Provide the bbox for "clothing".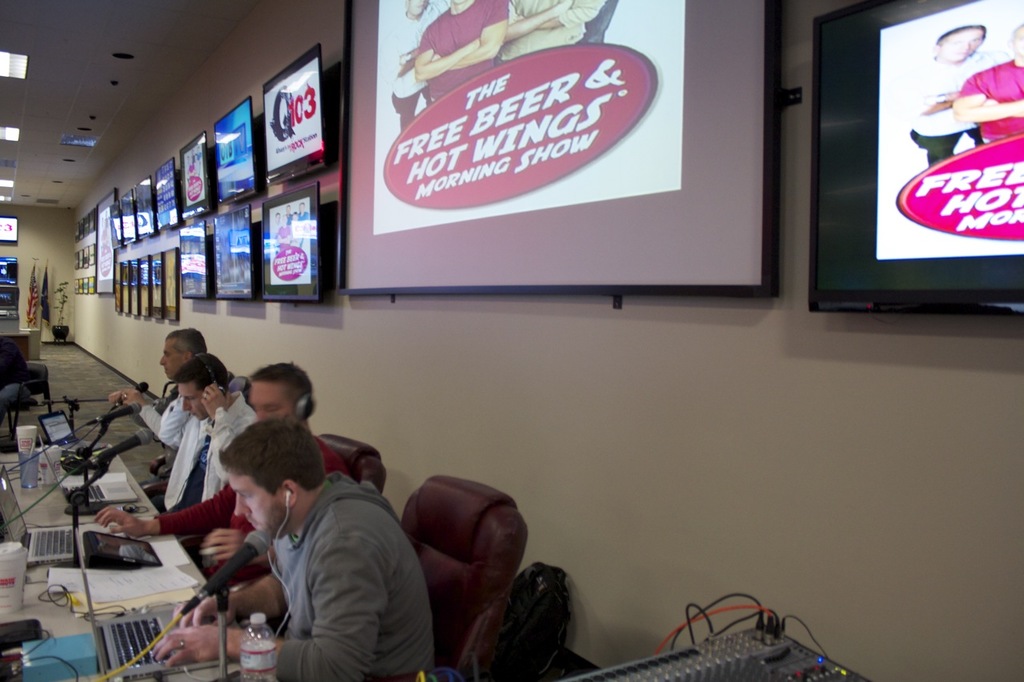
bbox=(900, 50, 1011, 166).
